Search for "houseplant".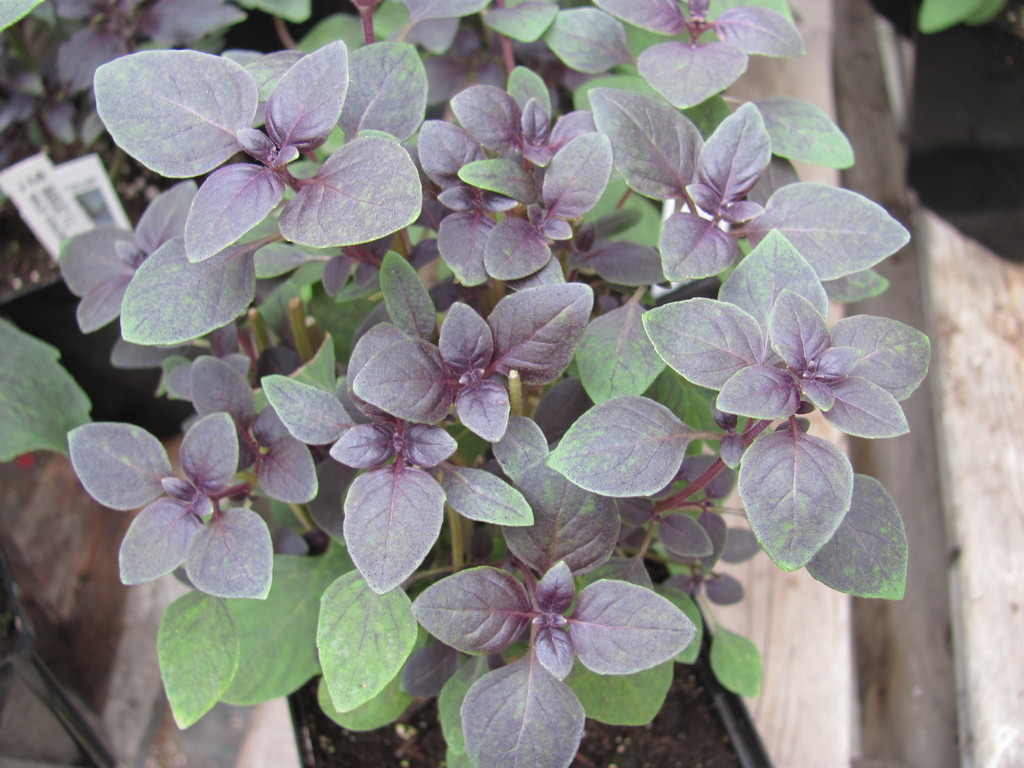
Found at 3, 4, 943, 766.
